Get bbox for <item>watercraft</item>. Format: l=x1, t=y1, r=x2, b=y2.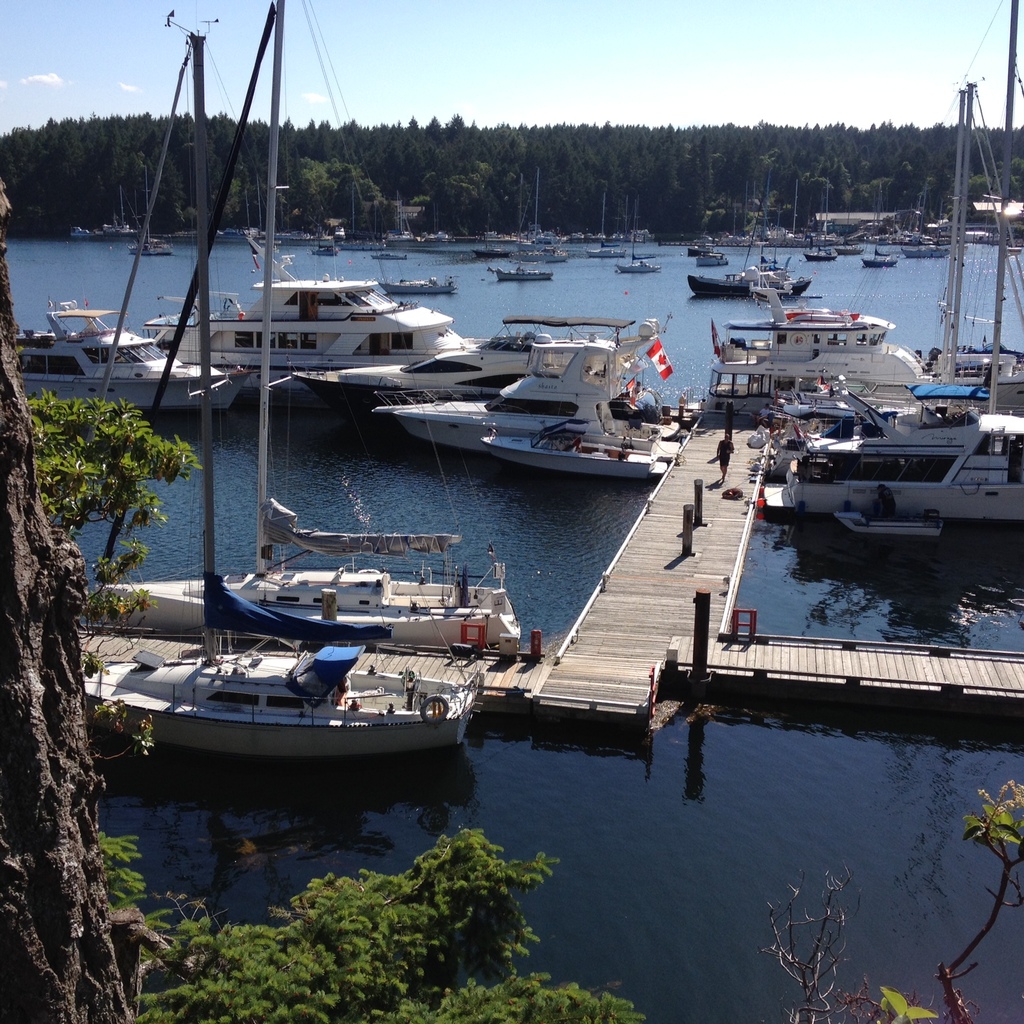
l=80, t=554, r=516, b=645.
